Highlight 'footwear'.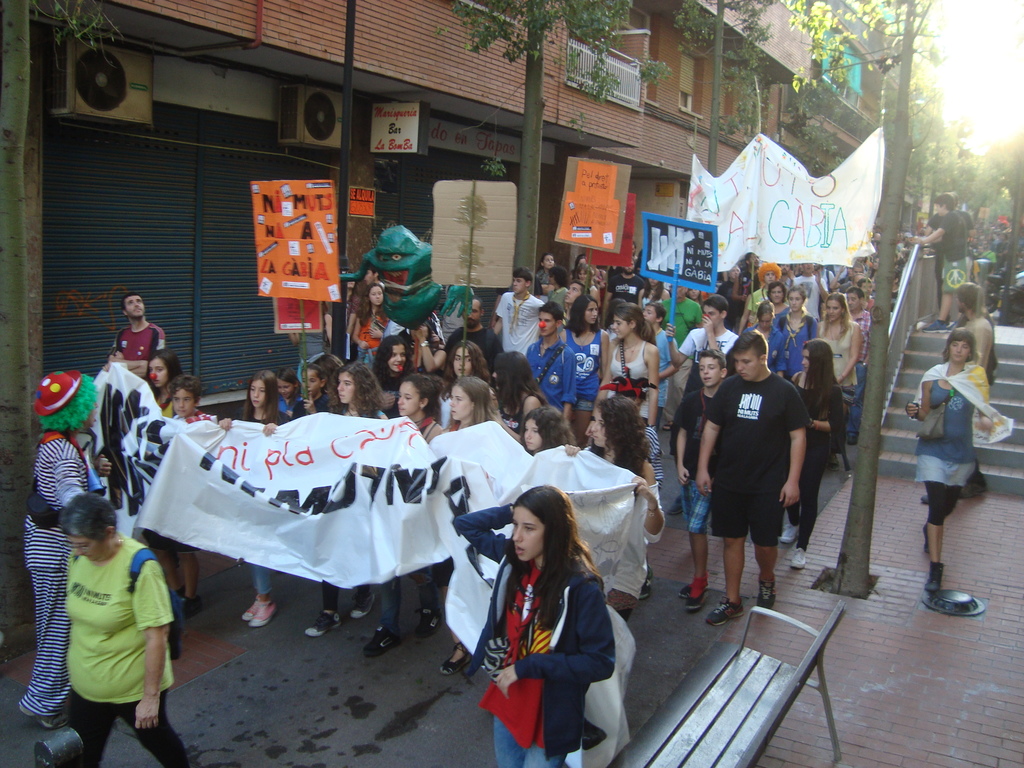
Highlighted region: (238,589,257,627).
